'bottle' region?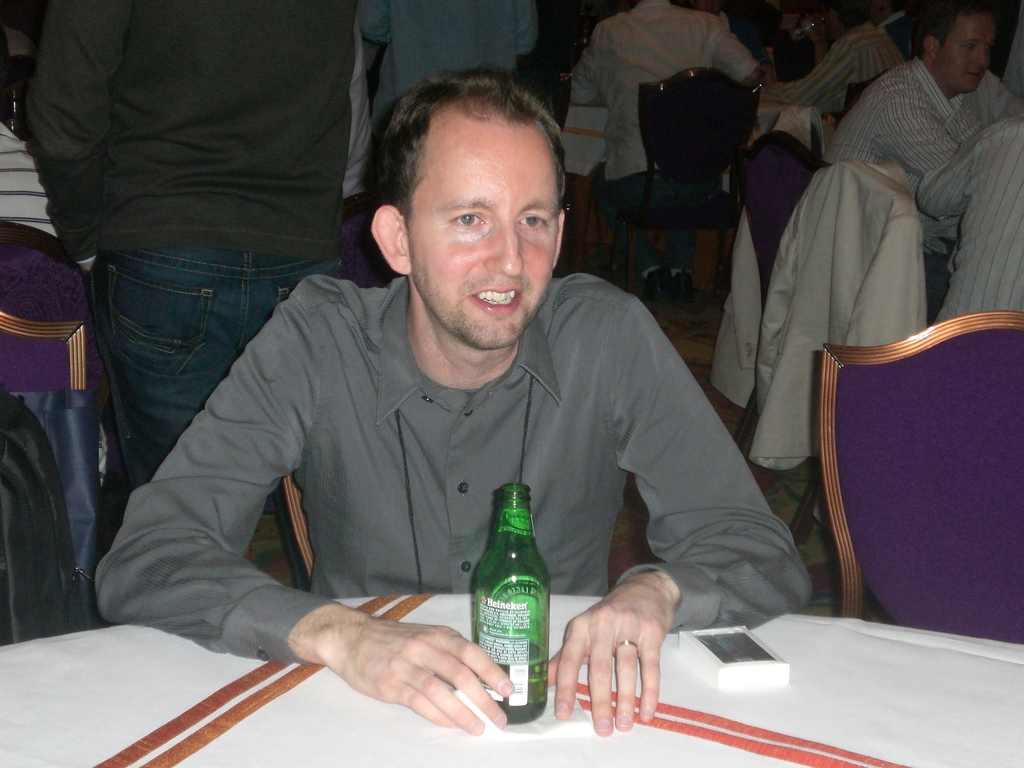
461:481:545:724
